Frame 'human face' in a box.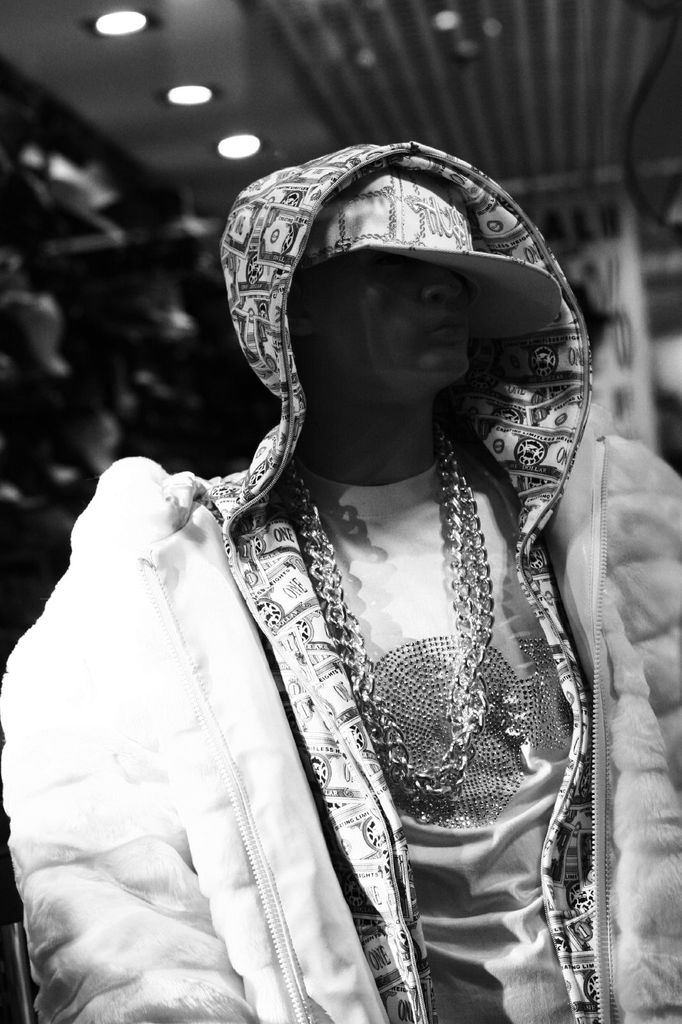
314, 249, 469, 374.
